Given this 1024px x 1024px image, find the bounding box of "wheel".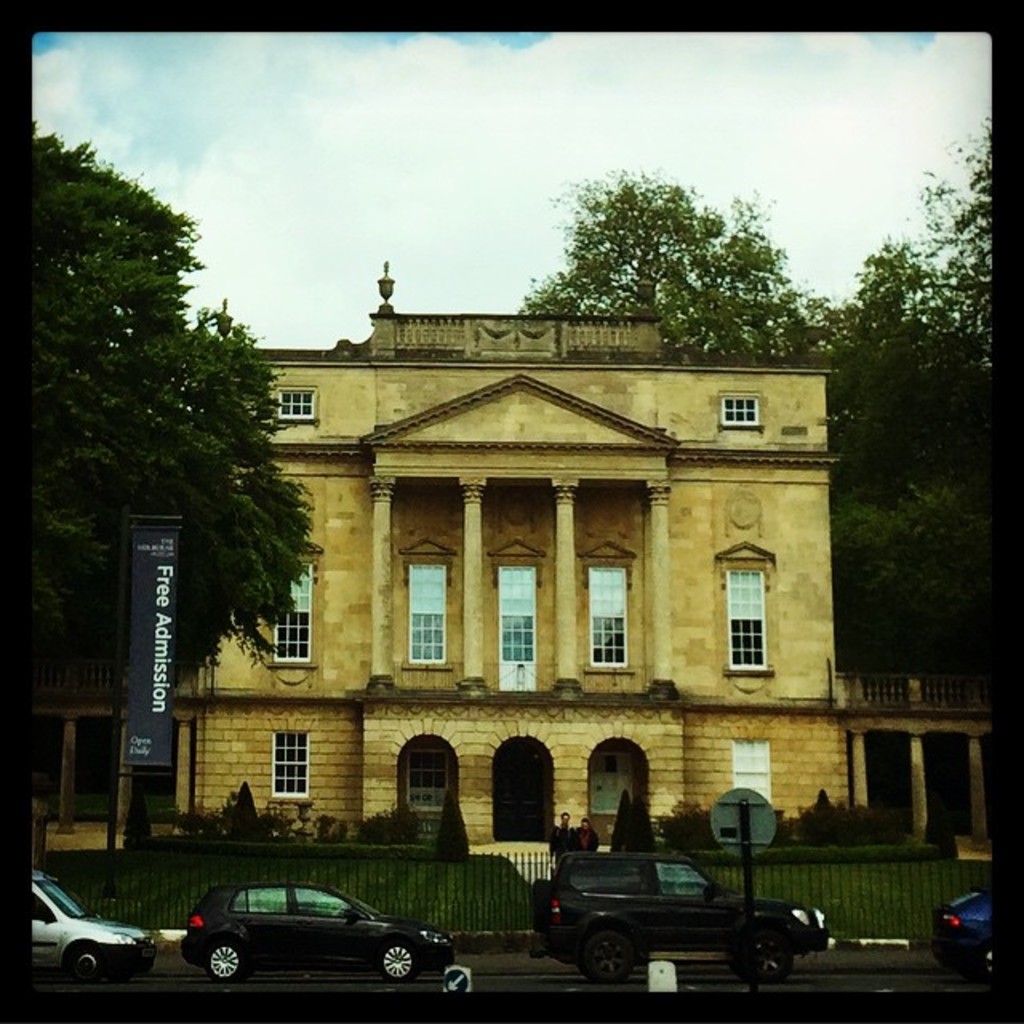
{"left": 752, "top": 928, "right": 792, "bottom": 978}.
